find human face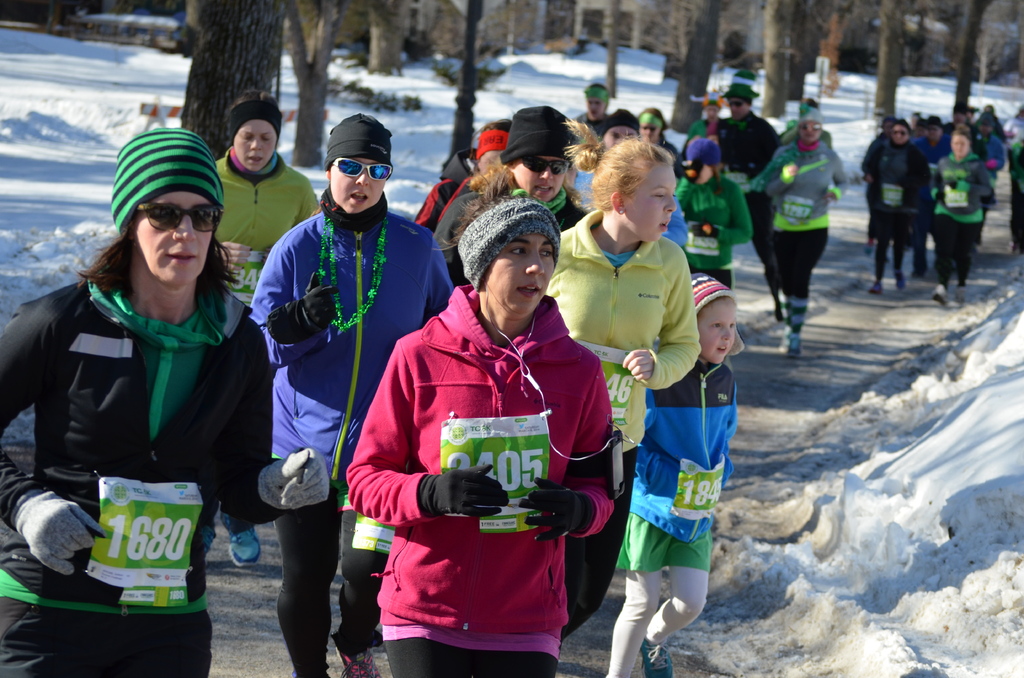
left=692, top=298, right=739, bottom=364
